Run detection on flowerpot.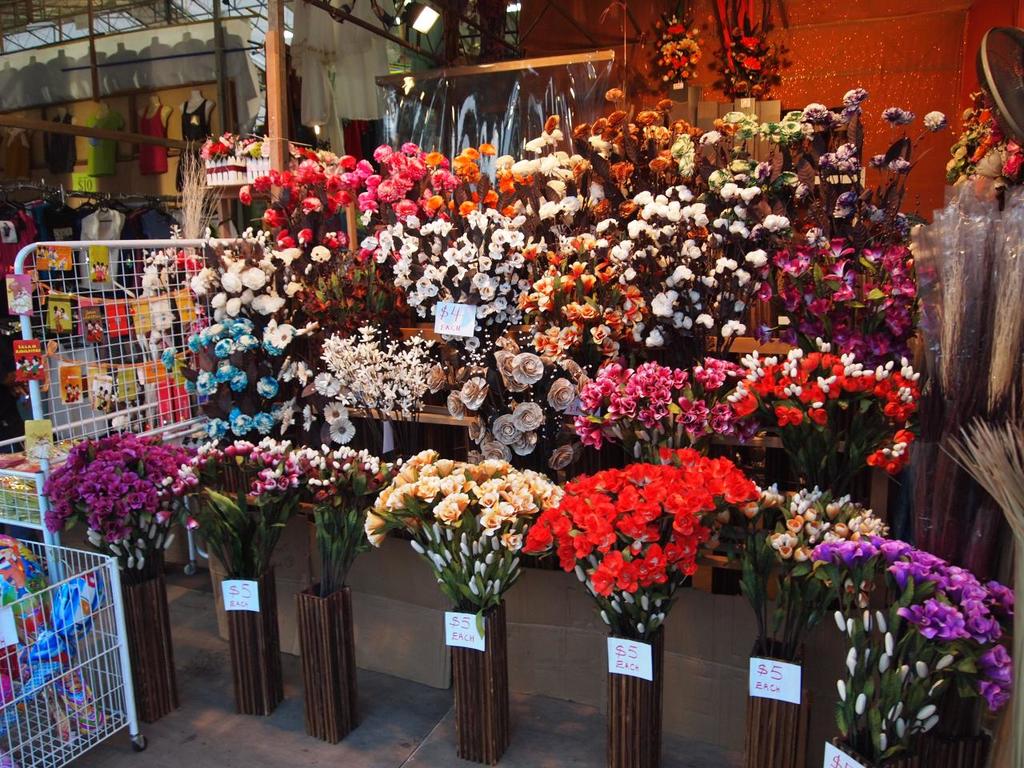
Result: detection(293, 577, 353, 748).
